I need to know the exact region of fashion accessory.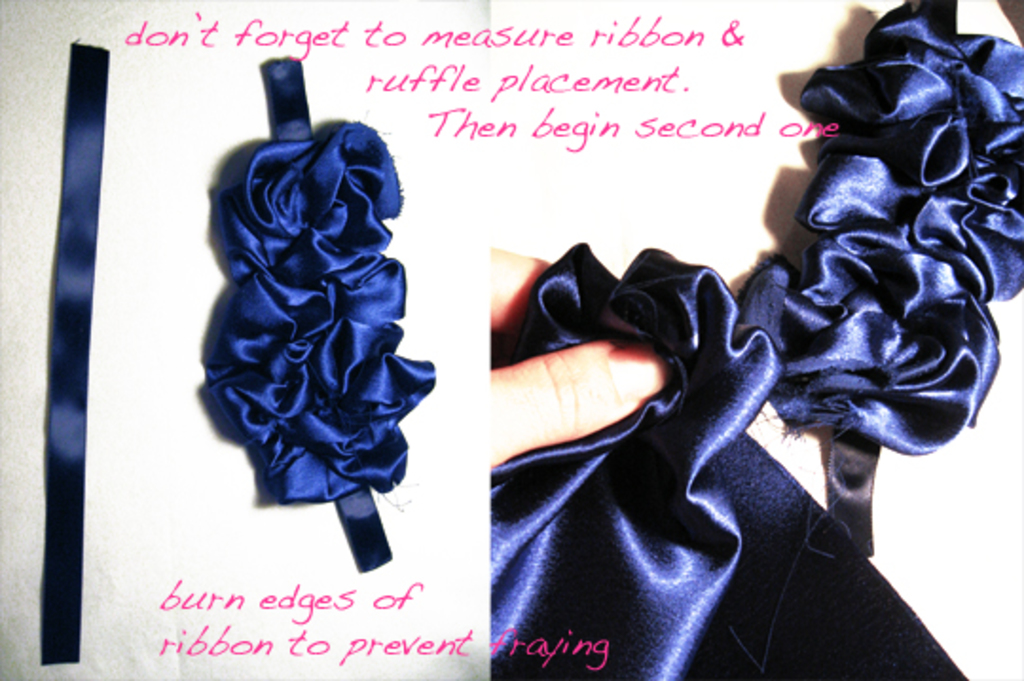
Region: region(203, 53, 430, 575).
